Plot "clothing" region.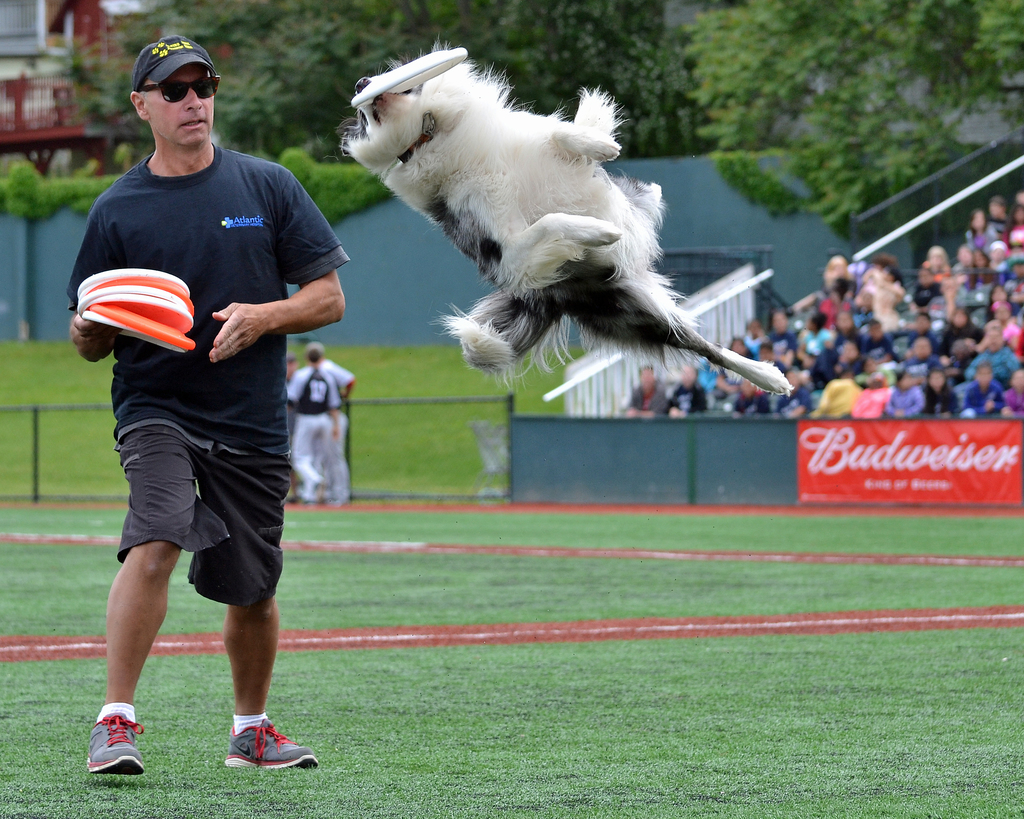
Plotted at l=735, t=386, r=771, b=412.
